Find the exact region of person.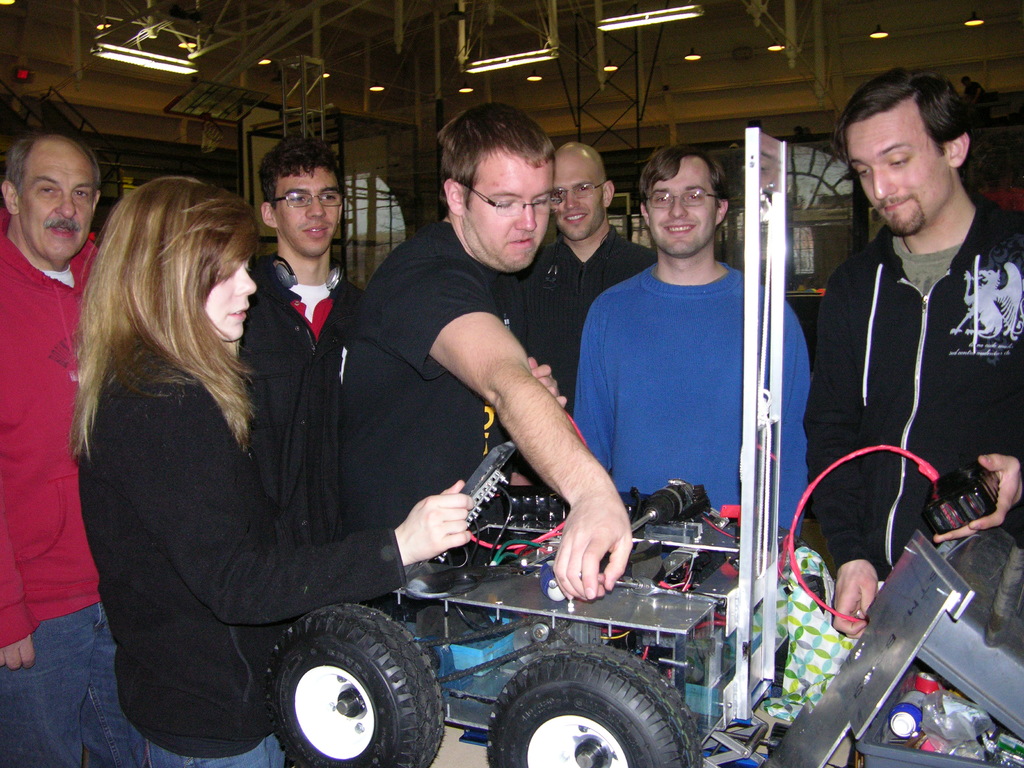
Exact region: locate(239, 138, 360, 511).
